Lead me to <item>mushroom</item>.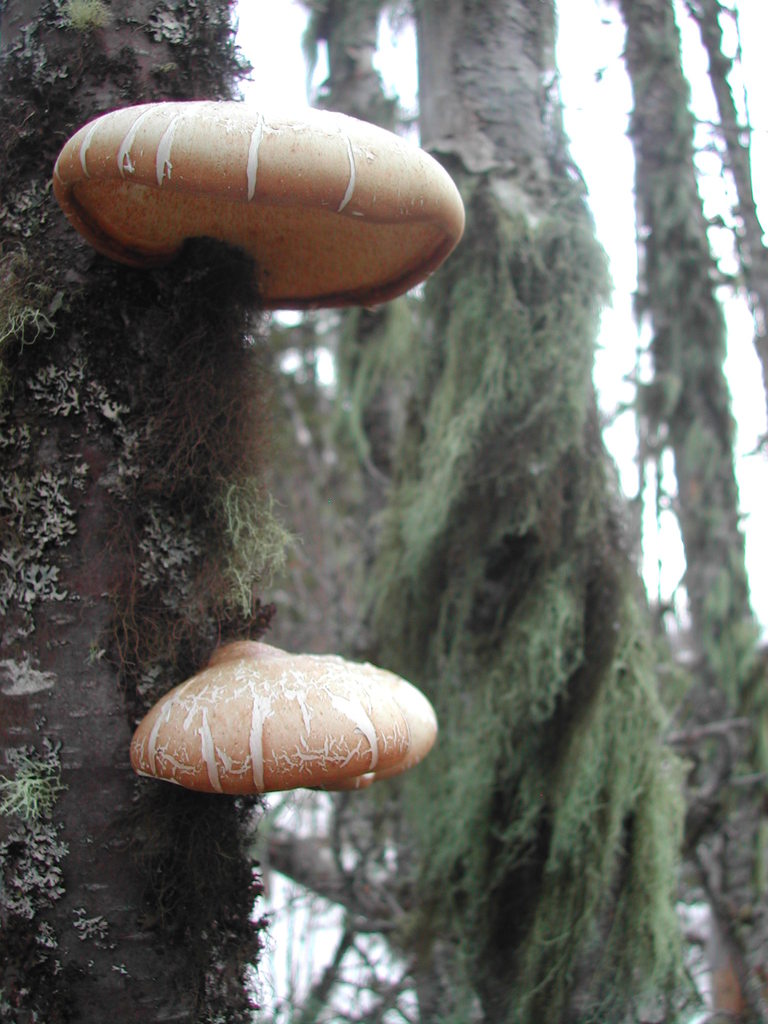
Lead to [x1=57, y1=81, x2=485, y2=365].
